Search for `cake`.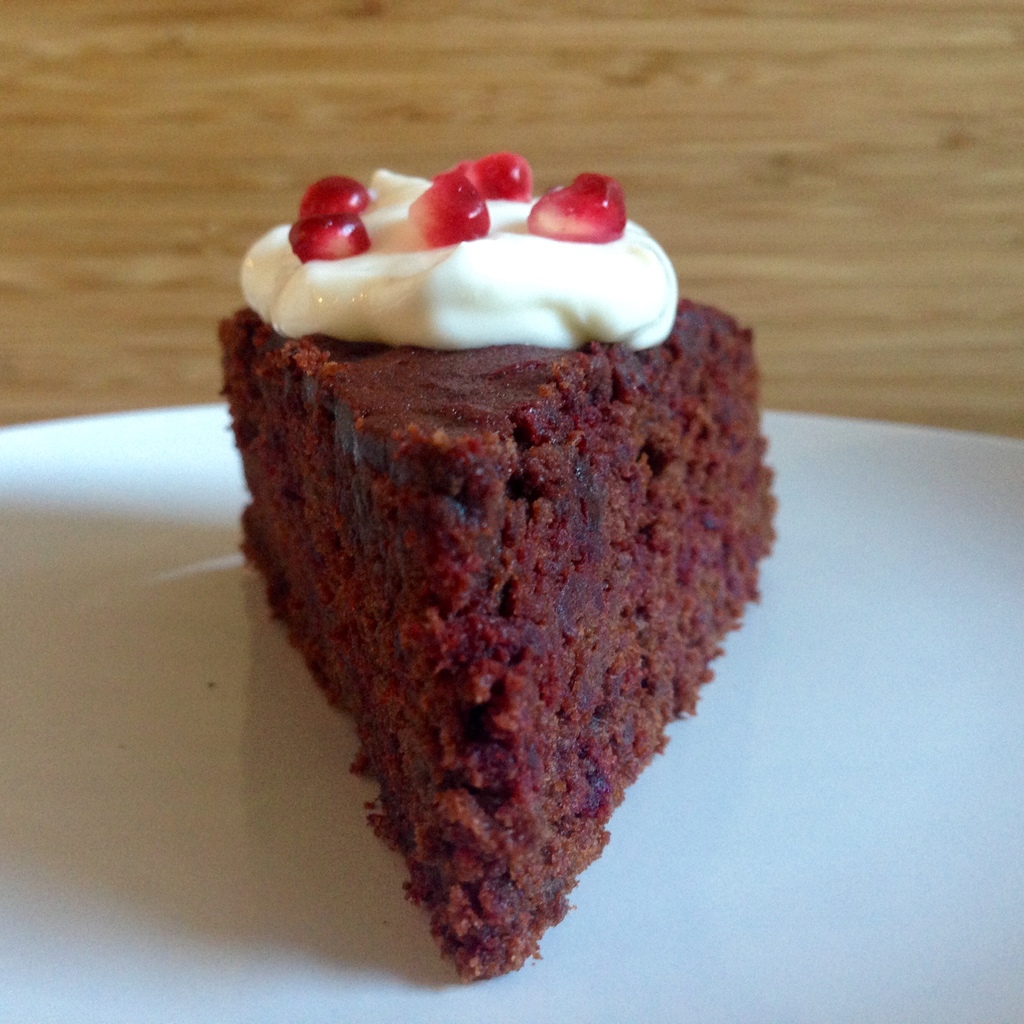
Found at bbox=[218, 155, 776, 990].
